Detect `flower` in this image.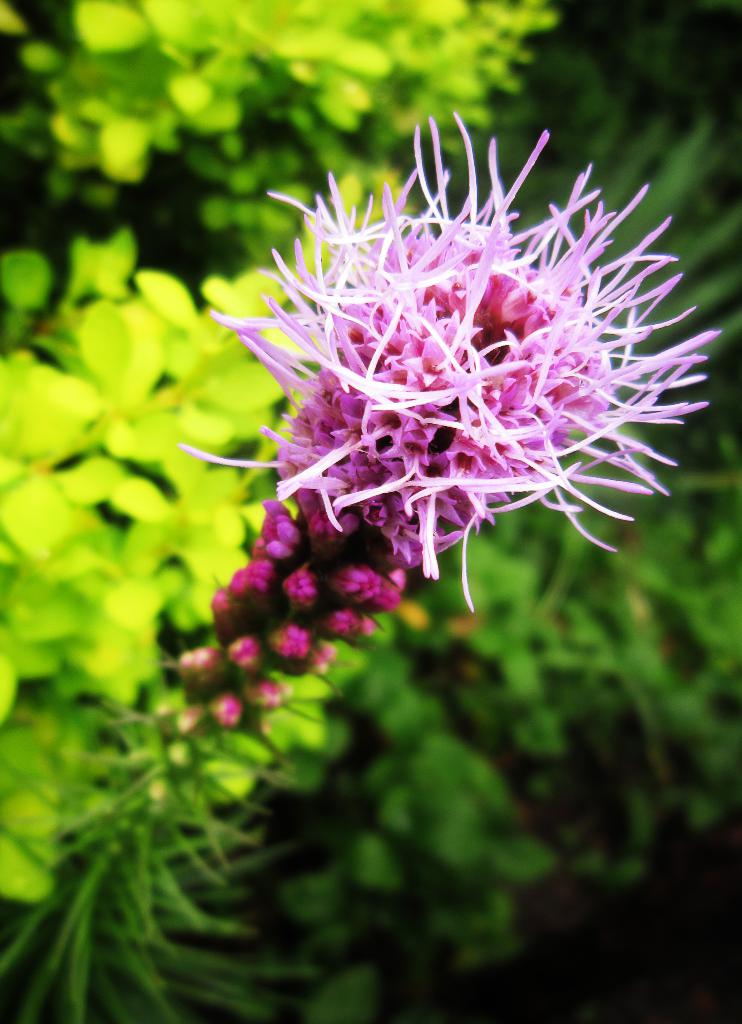
Detection: [x1=214, y1=113, x2=712, y2=613].
